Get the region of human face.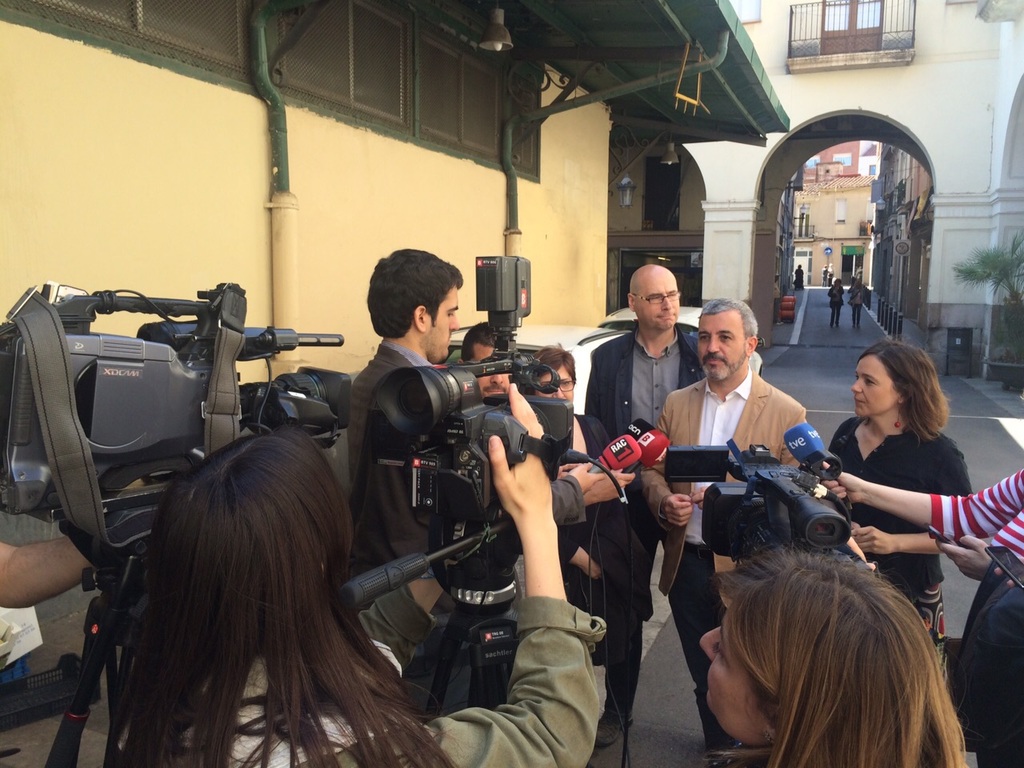
(695, 313, 743, 383).
